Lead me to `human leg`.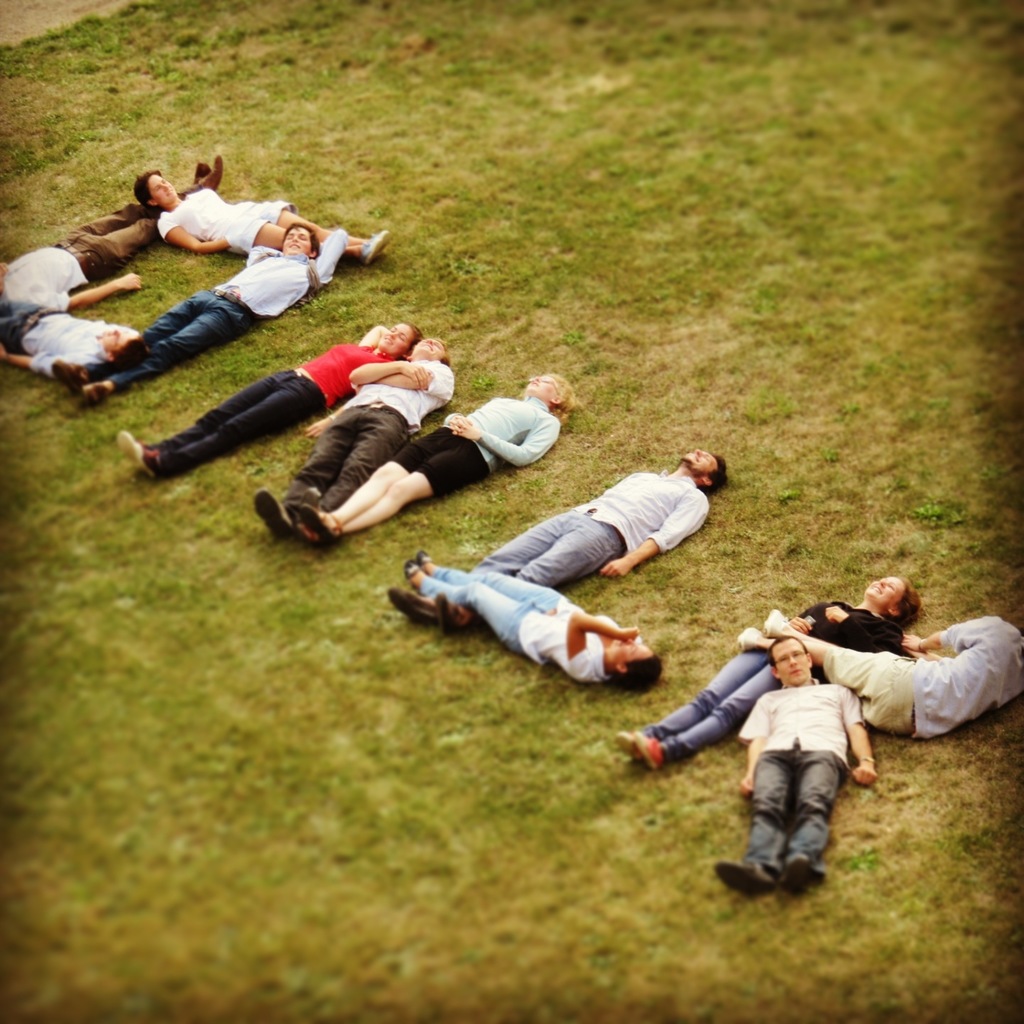
Lead to <box>58,156,224,279</box>.
